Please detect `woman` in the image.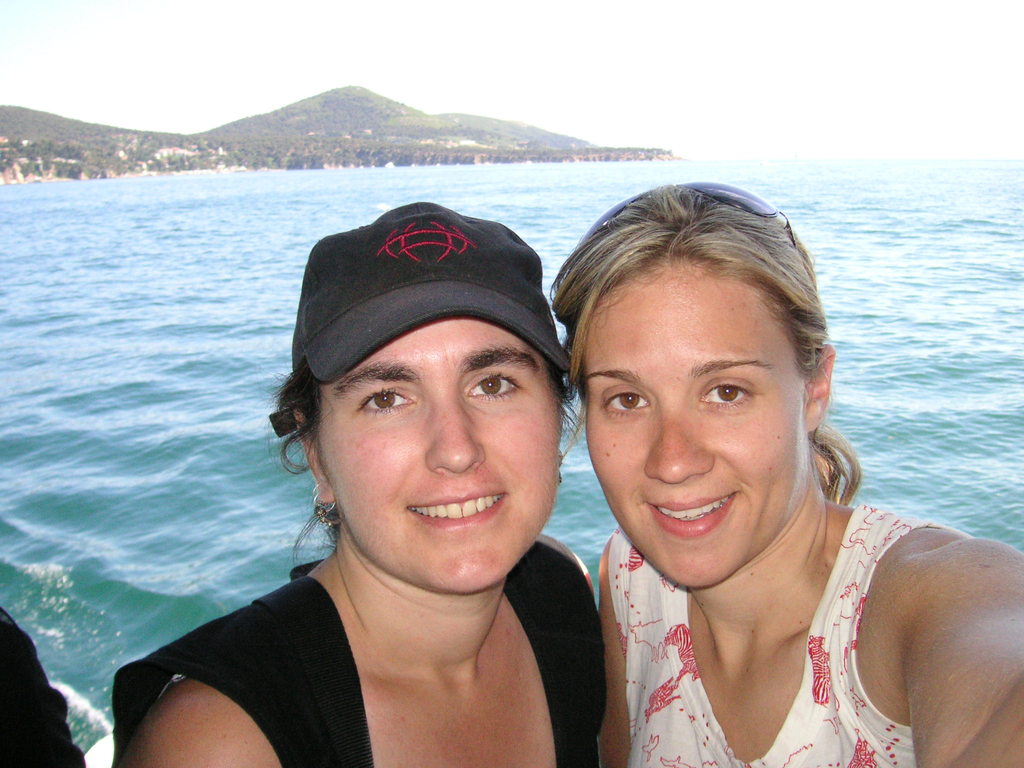
[113,205,610,767].
